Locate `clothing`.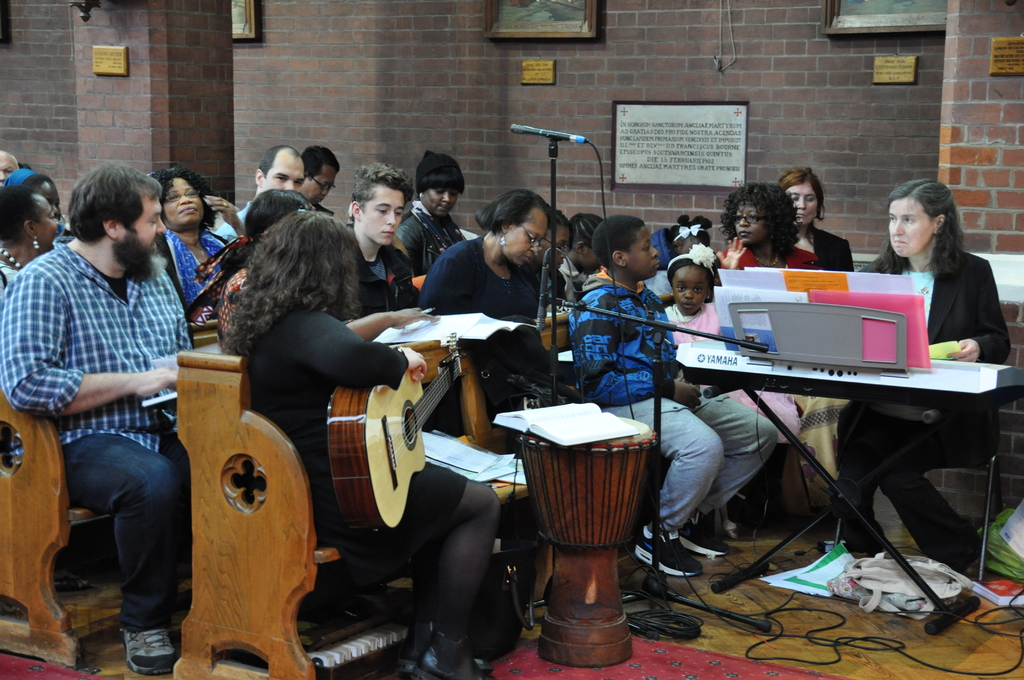
Bounding box: [left=728, top=236, right=819, bottom=306].
